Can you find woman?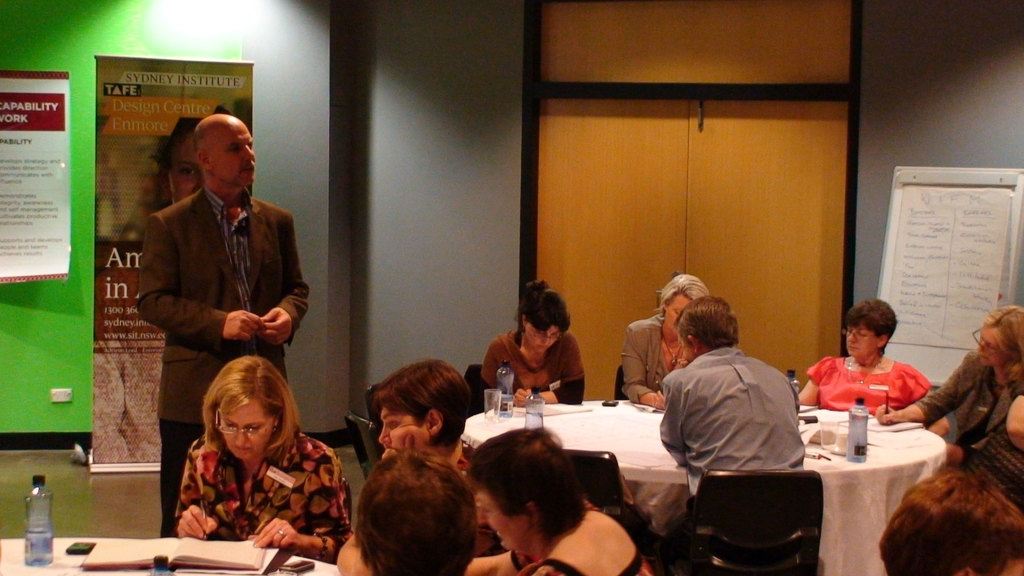
Yes, bounding box: left=879, top=308, right=1023, bottom=502.
